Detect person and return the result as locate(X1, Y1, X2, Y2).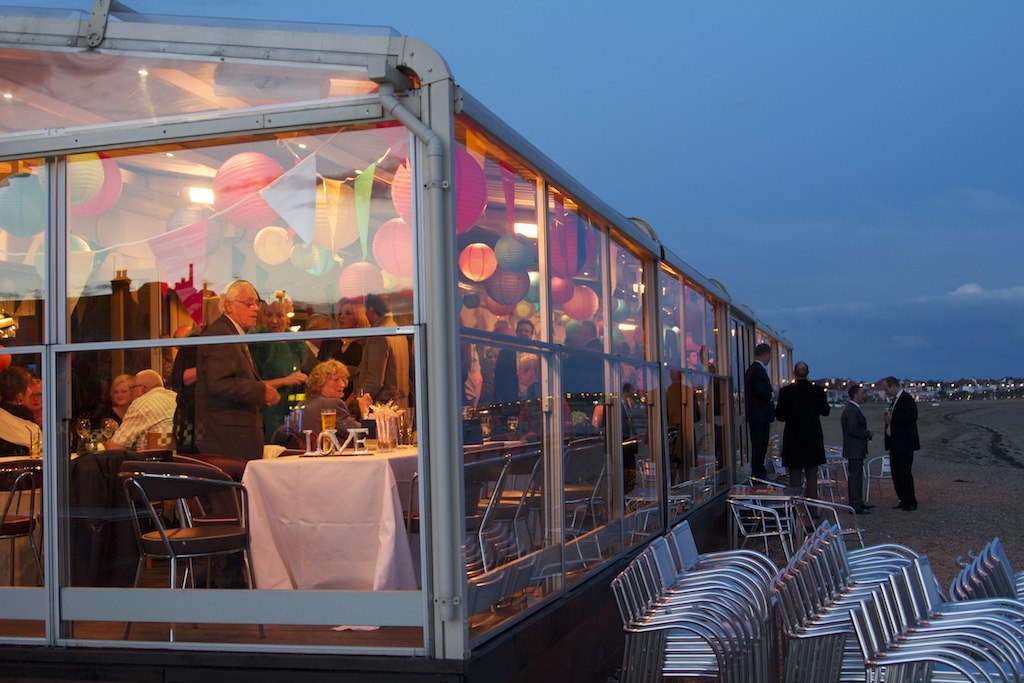
locate(741, 336, 772, 483).
